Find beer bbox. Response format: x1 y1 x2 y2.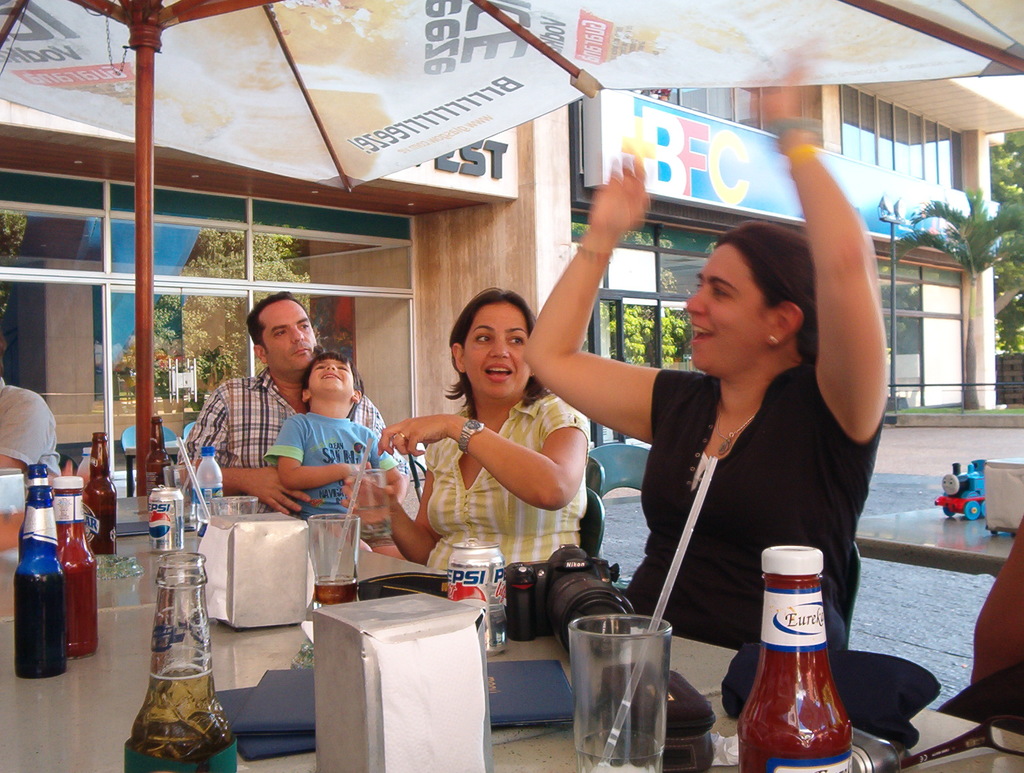
52 471 106 671.
